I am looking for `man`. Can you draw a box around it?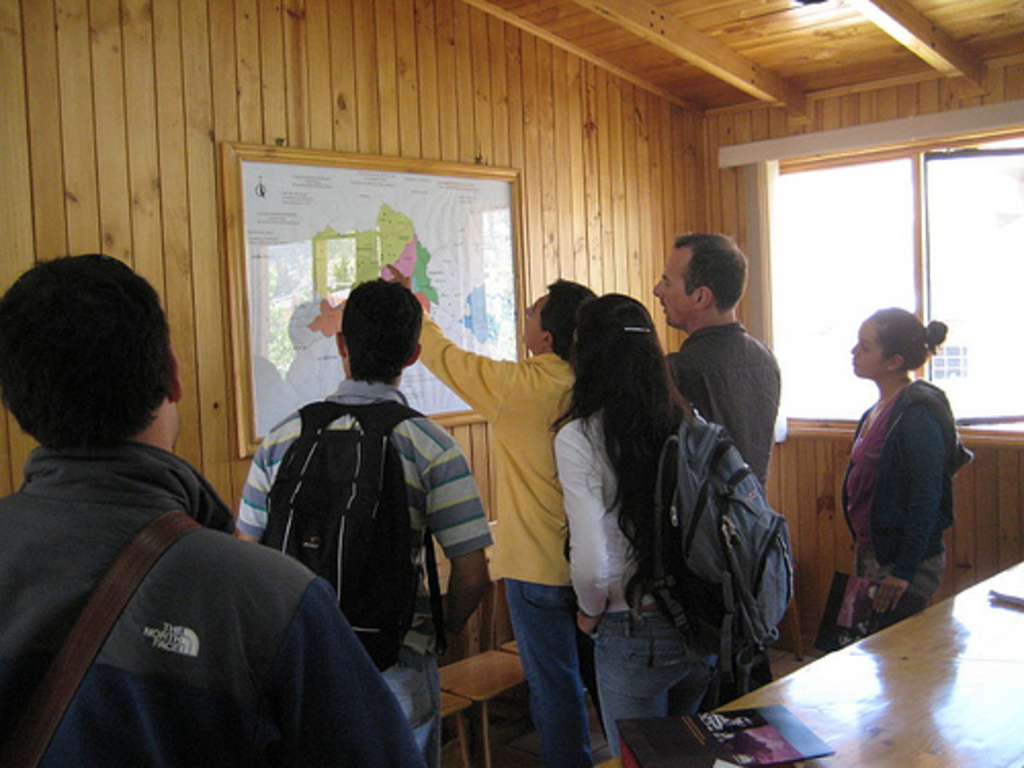
Sure, the bounding box is (406, 272, 598, 766).
